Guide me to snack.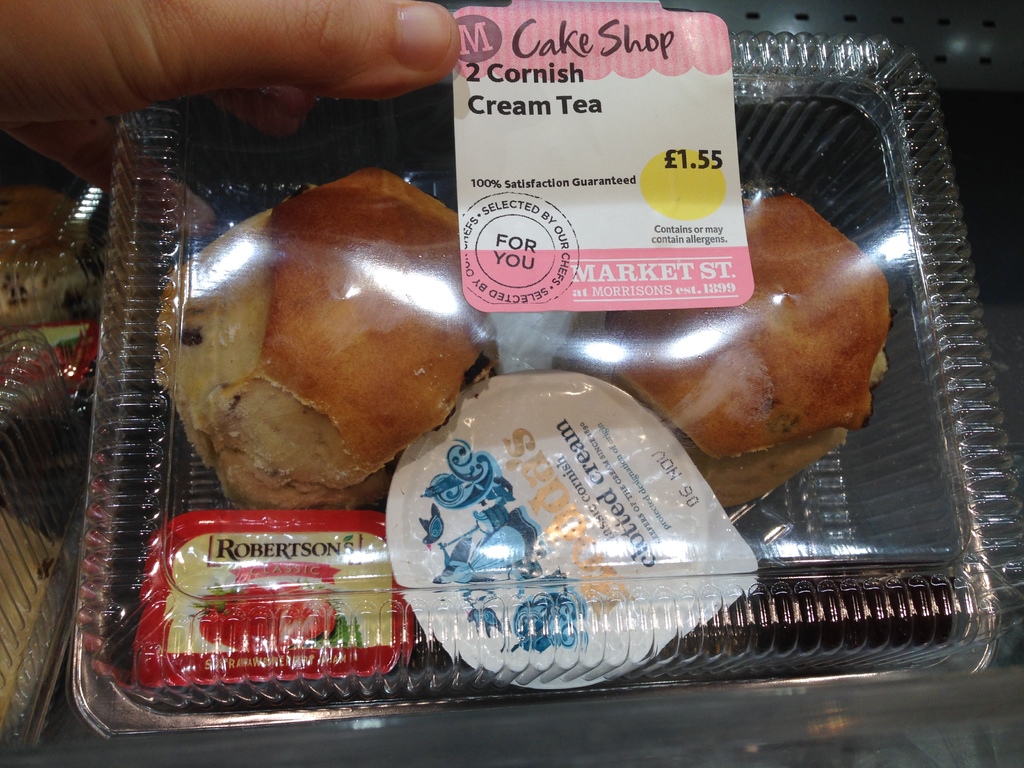
Guidance: <region>589, 193, 899, 504</region>.
